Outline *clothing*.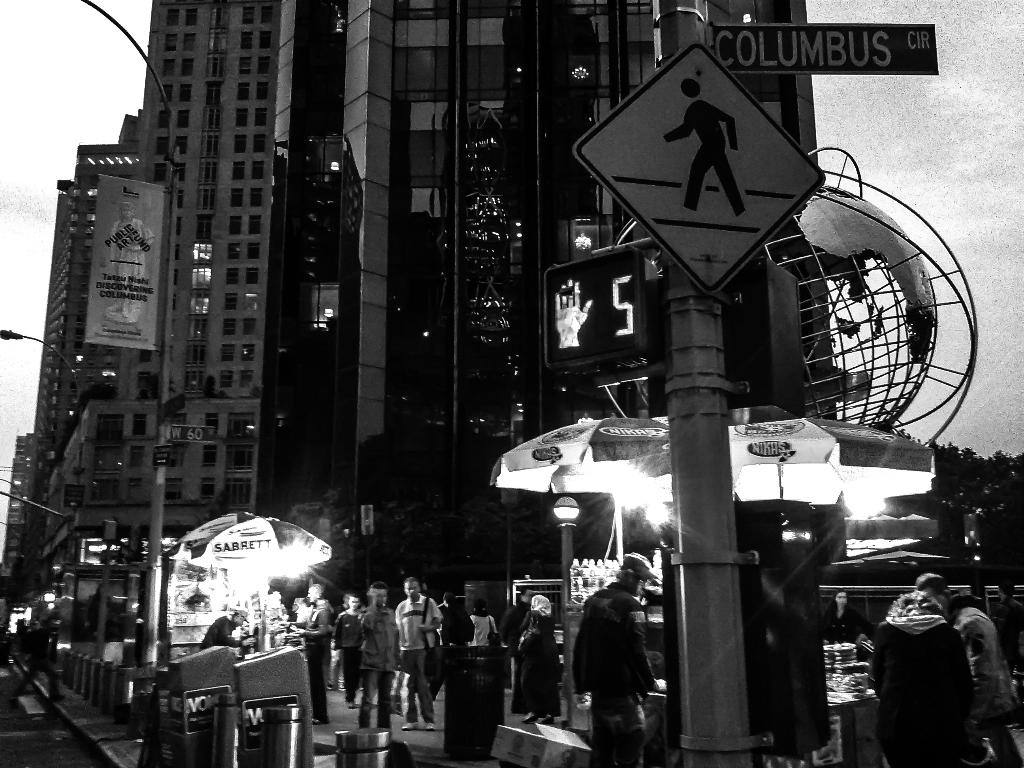
Outline: [left=953, top=605, right=1022, bottom=764].
